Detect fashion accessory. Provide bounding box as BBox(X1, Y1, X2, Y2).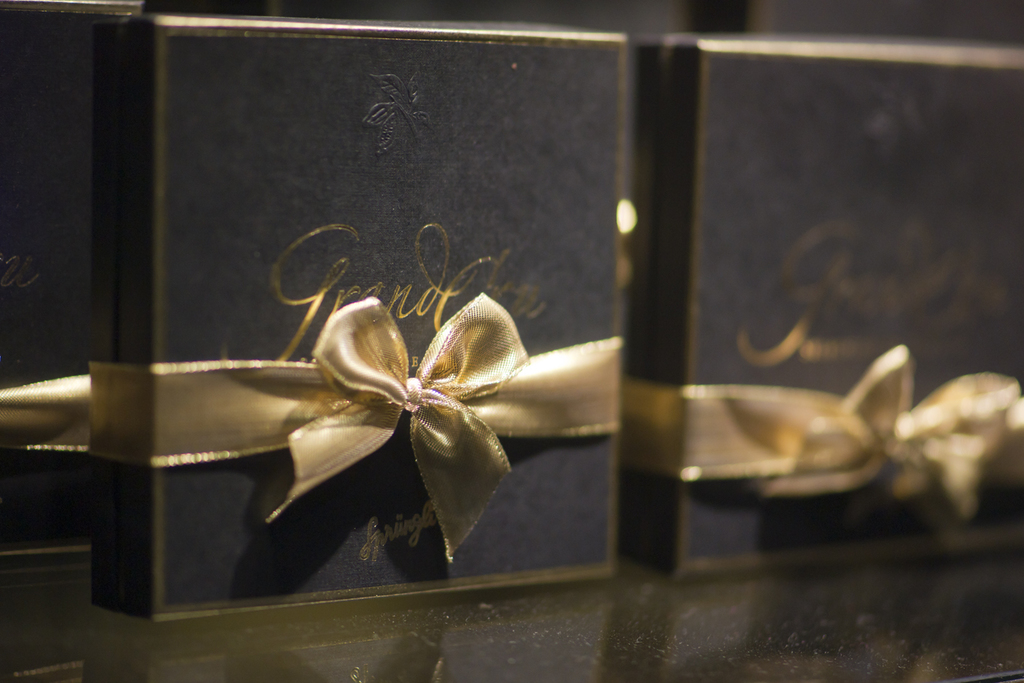
BBox(0, 368, 87, 453).
